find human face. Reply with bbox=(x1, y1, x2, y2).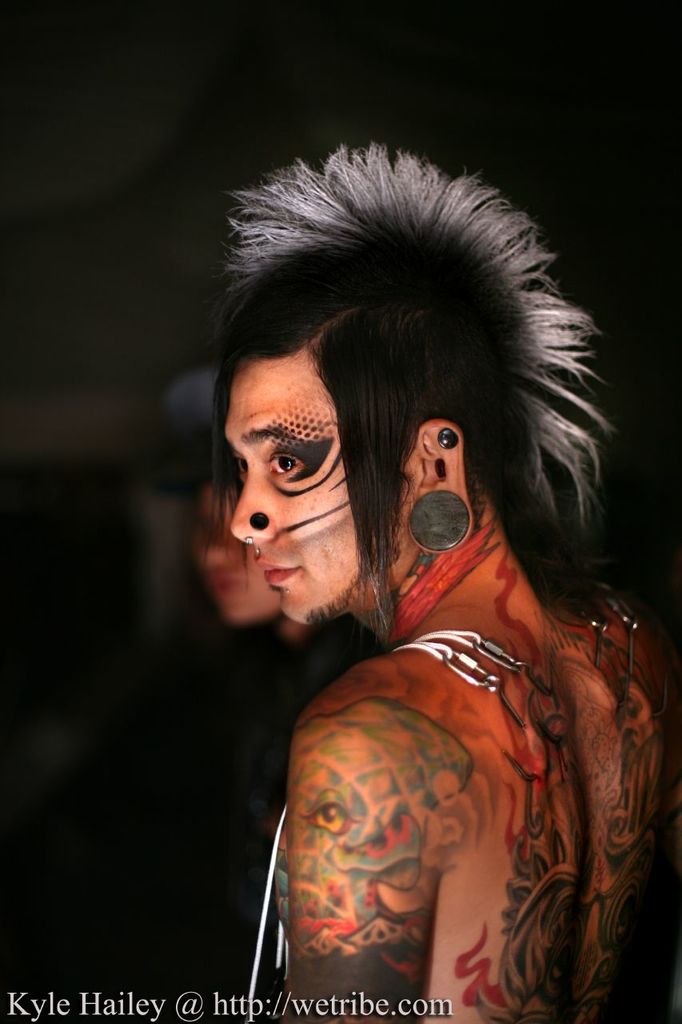
bbox=(188, 491, 279, 625).
